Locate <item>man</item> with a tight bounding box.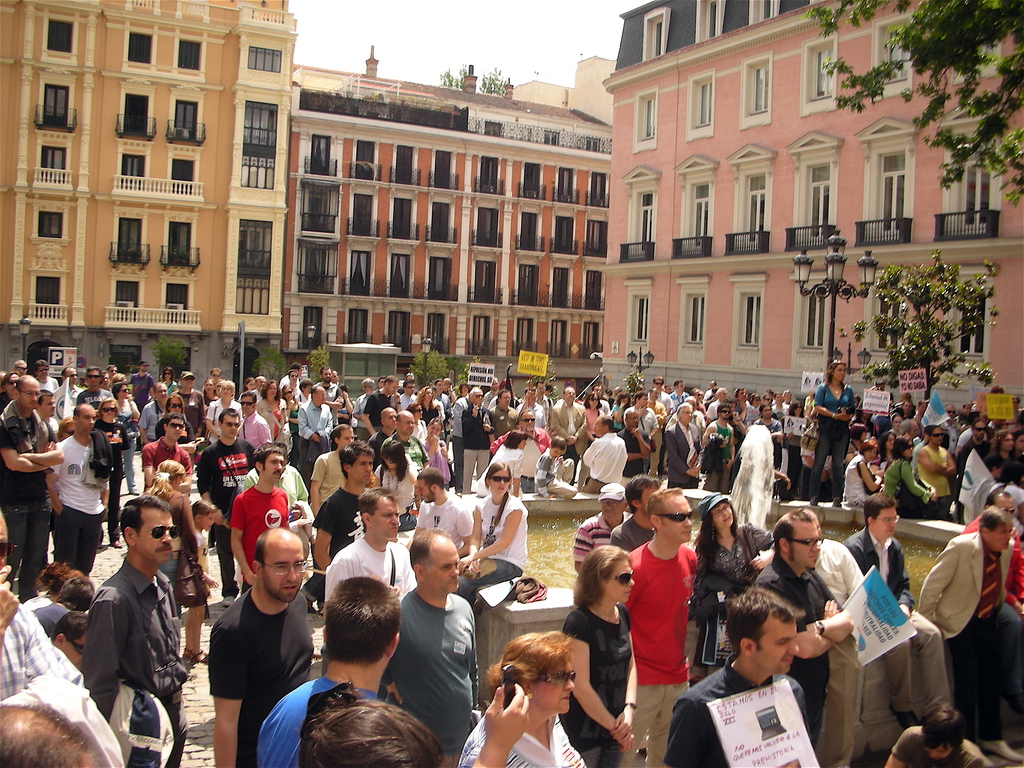
left=662, top=585, right=811, bottom=767.
